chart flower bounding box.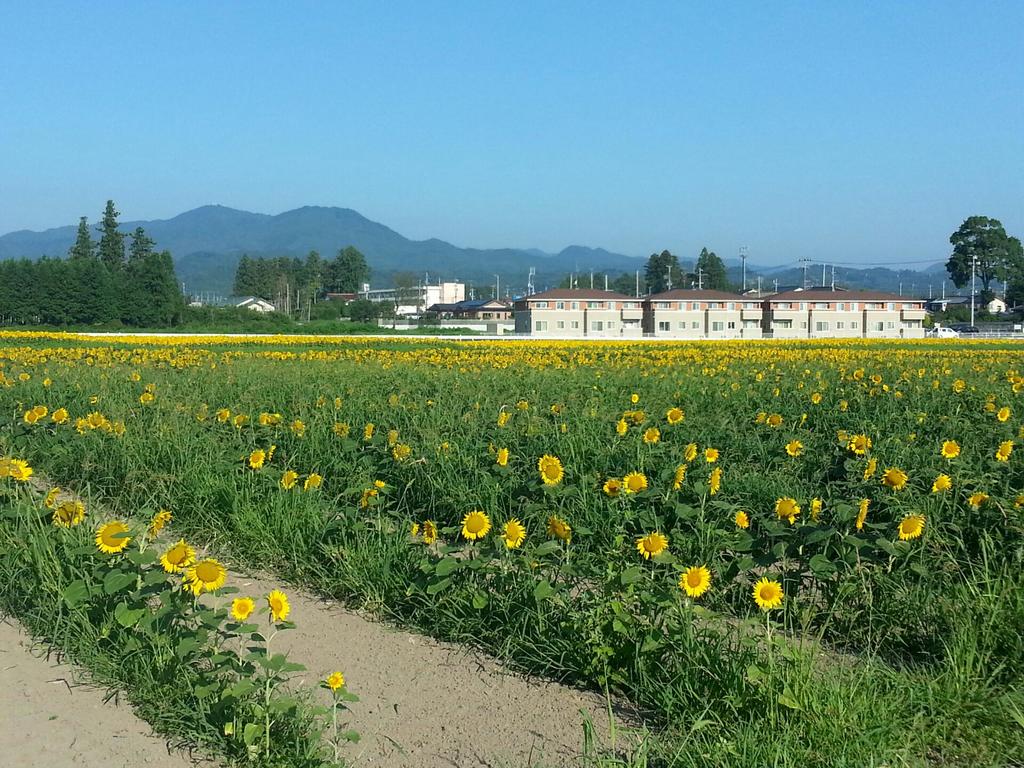
Charted: box=[457, 502, 492, 542].
